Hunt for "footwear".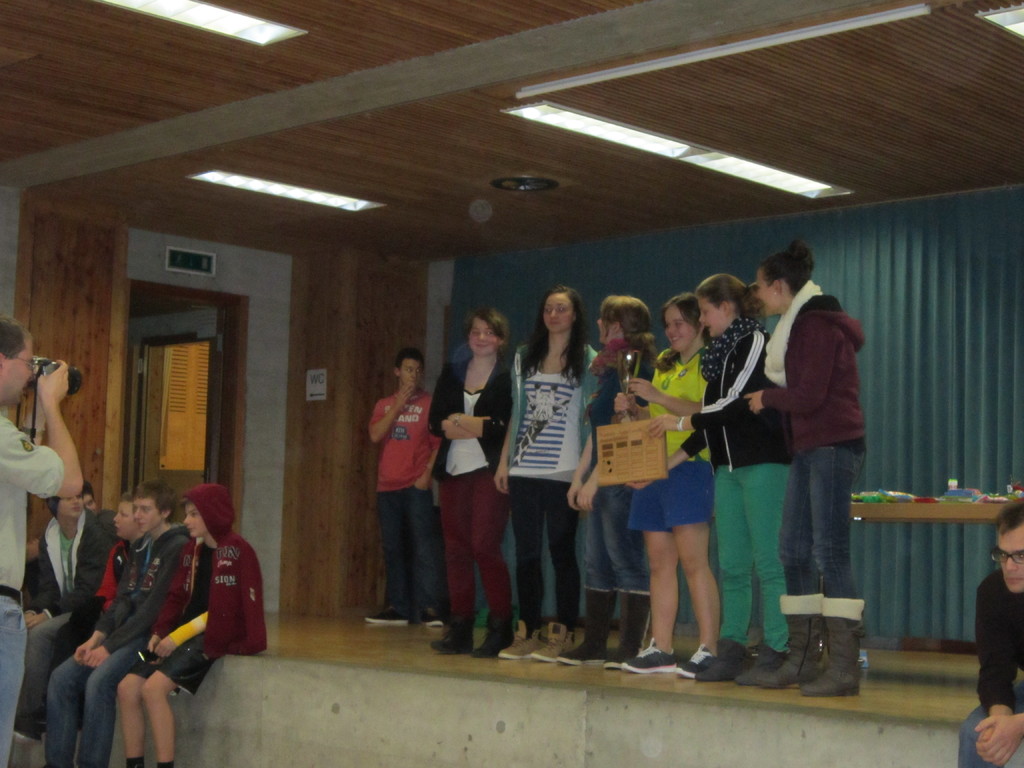
Hunted down at bbox(696, 637, 746, 680).
